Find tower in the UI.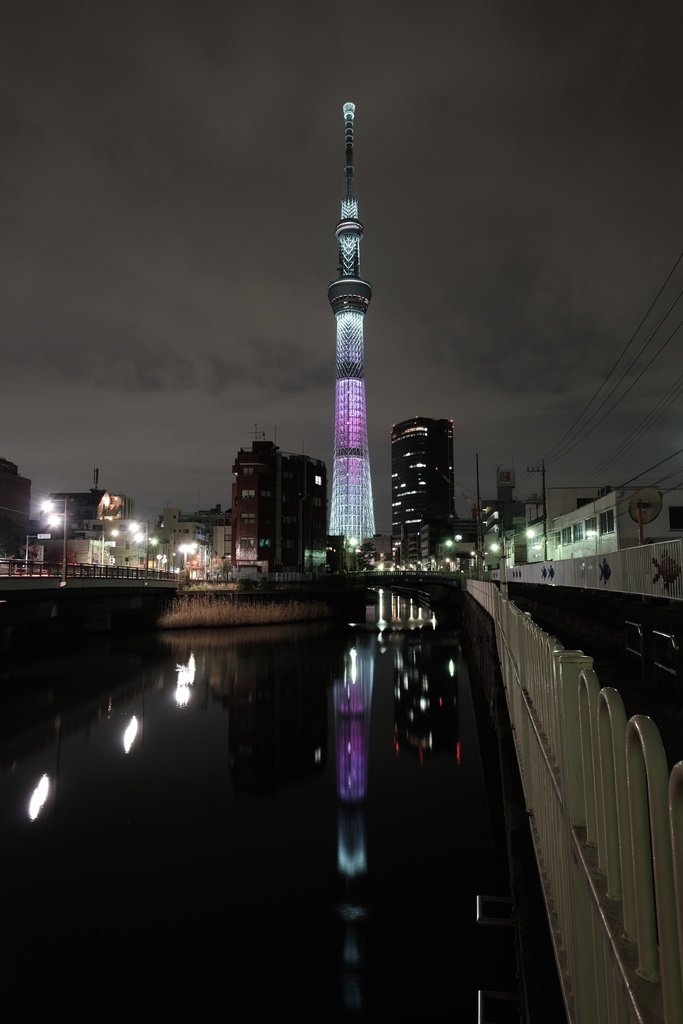
UI element at bbox=(327, 100, 384, 579).
